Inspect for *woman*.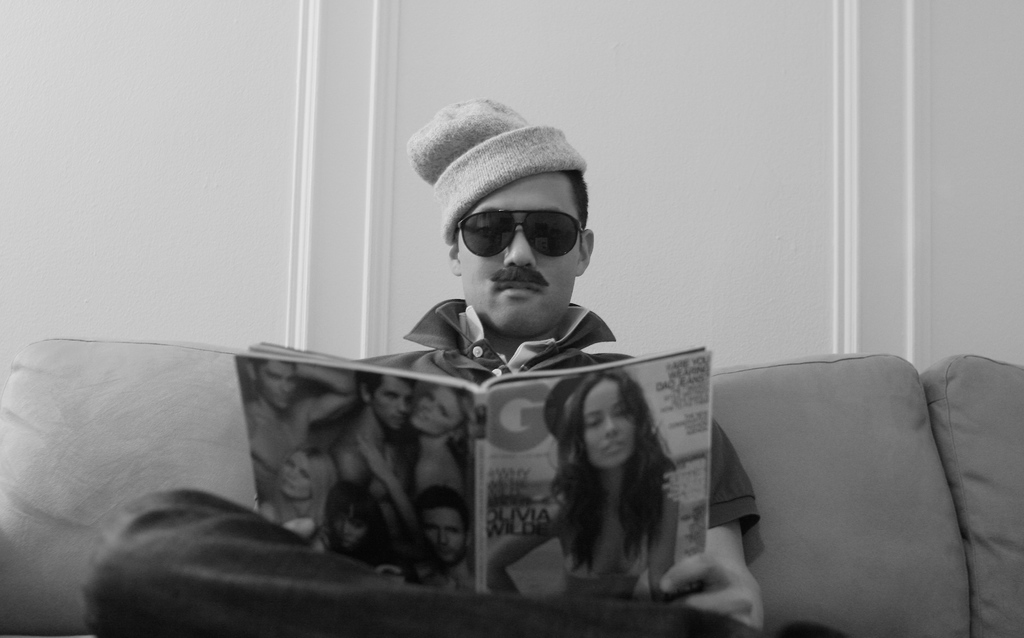
Inspection: rect(256, 451, 344, 552).
